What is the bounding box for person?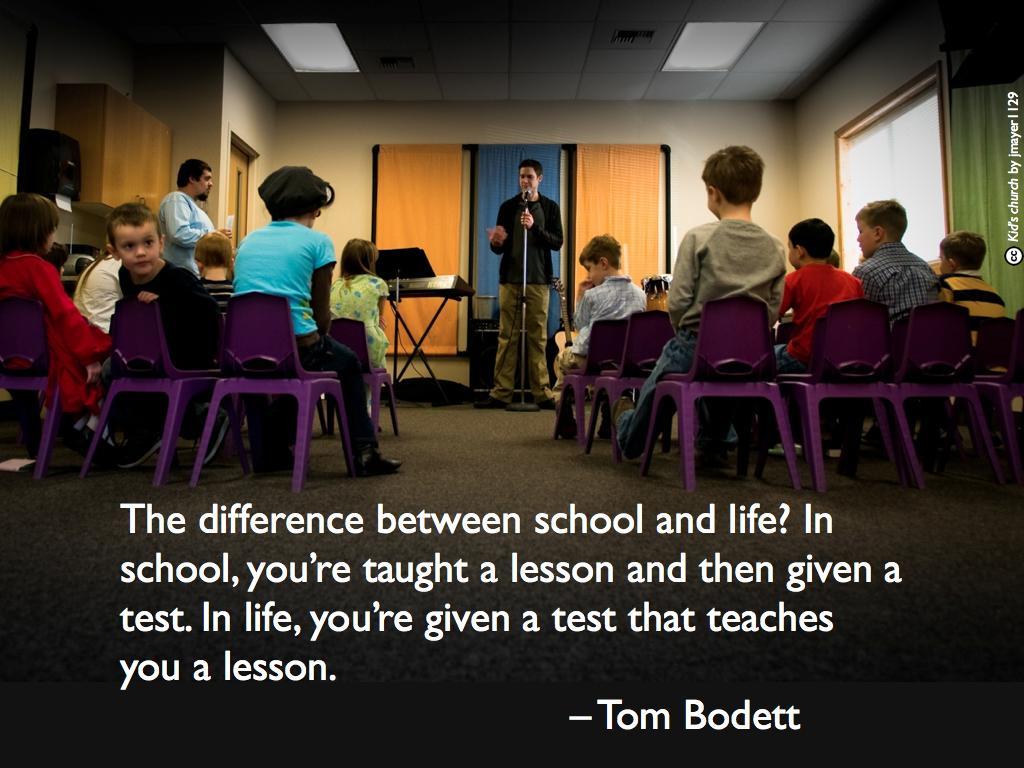
556,233,645,402.
